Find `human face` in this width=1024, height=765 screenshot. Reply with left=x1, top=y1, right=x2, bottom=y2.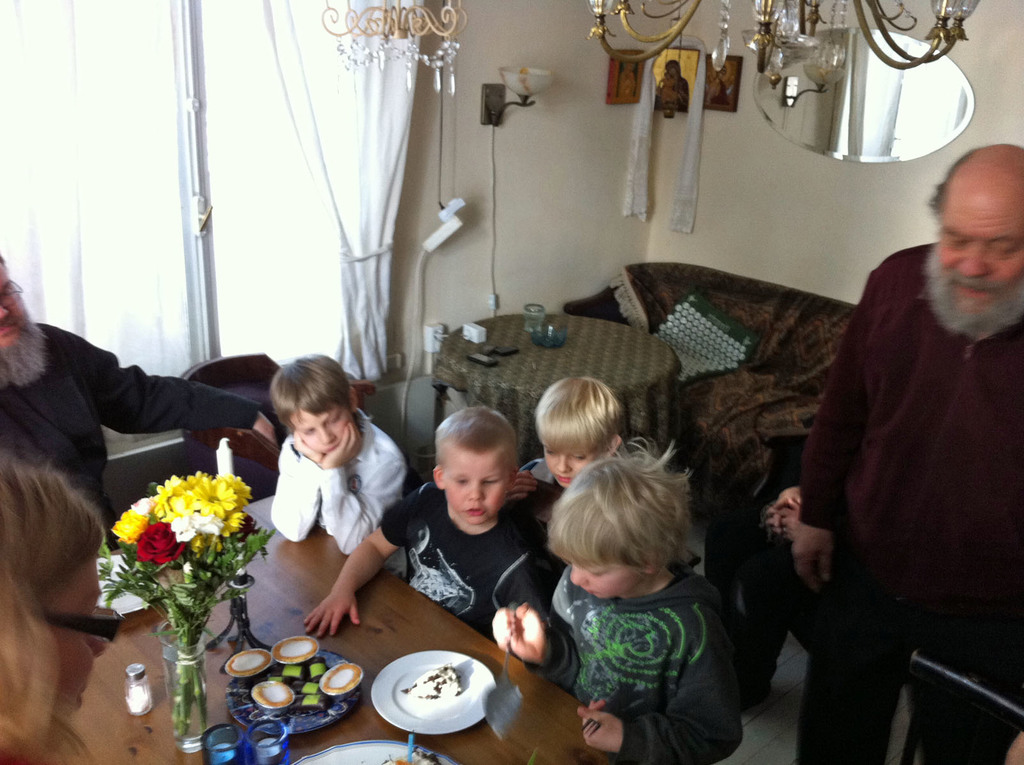
left=33, top=555, right=126, bottom=716.
